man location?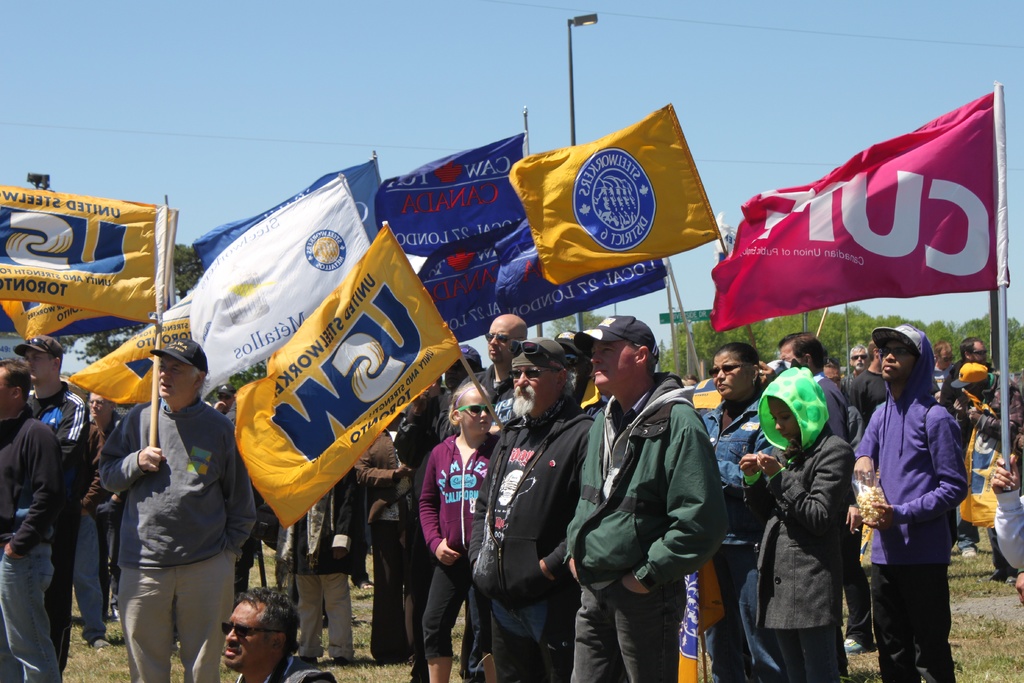
0 369 64 682
